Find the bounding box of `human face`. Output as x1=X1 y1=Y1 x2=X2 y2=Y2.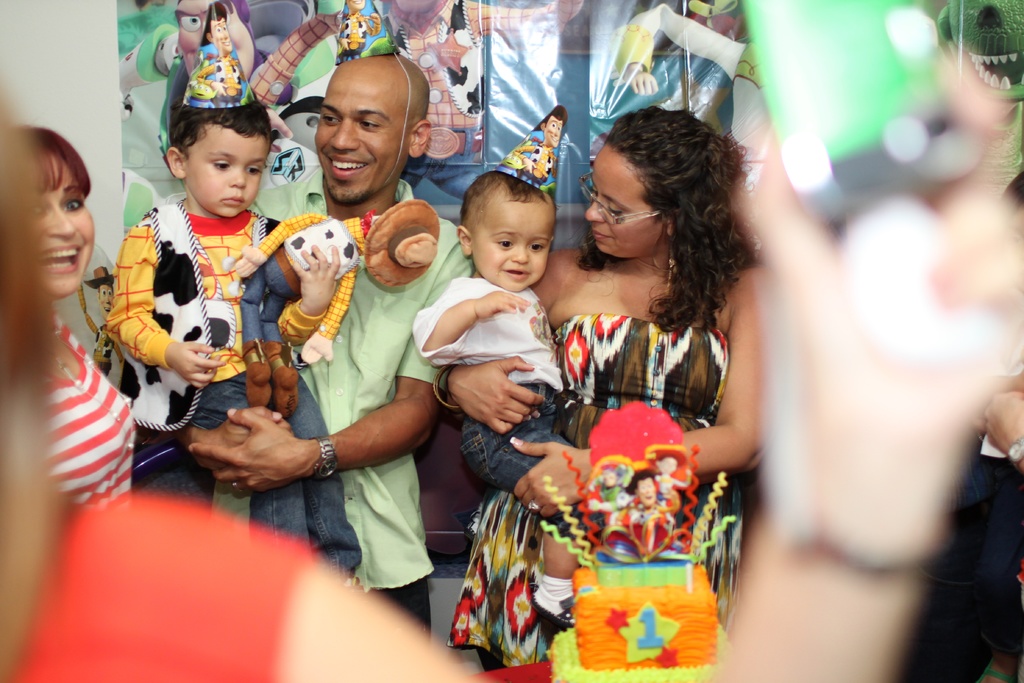
x1=584 y1=146 x2=666 y2=256.
